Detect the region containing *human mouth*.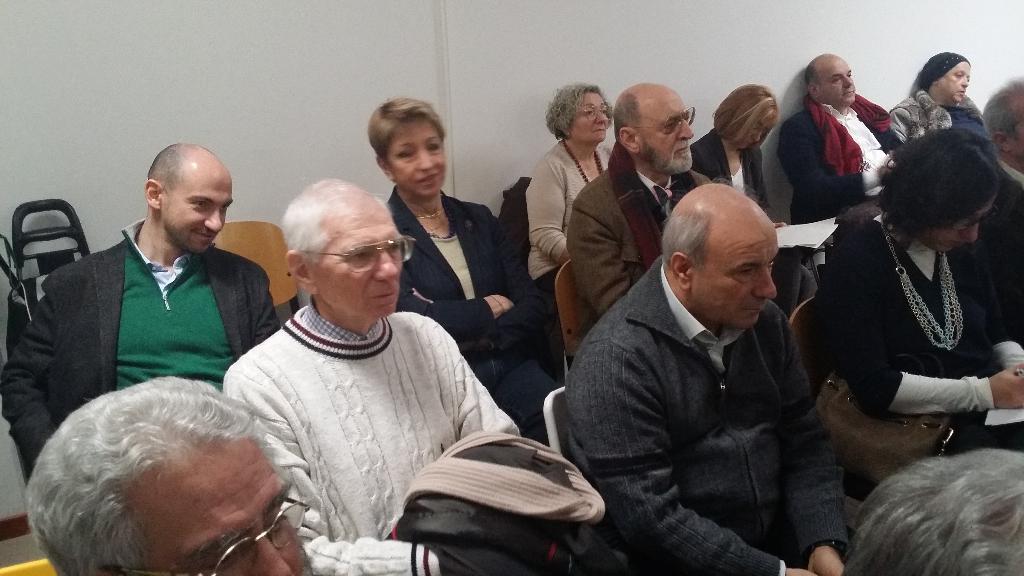
<region>840, 84, 856, 99</region>.
